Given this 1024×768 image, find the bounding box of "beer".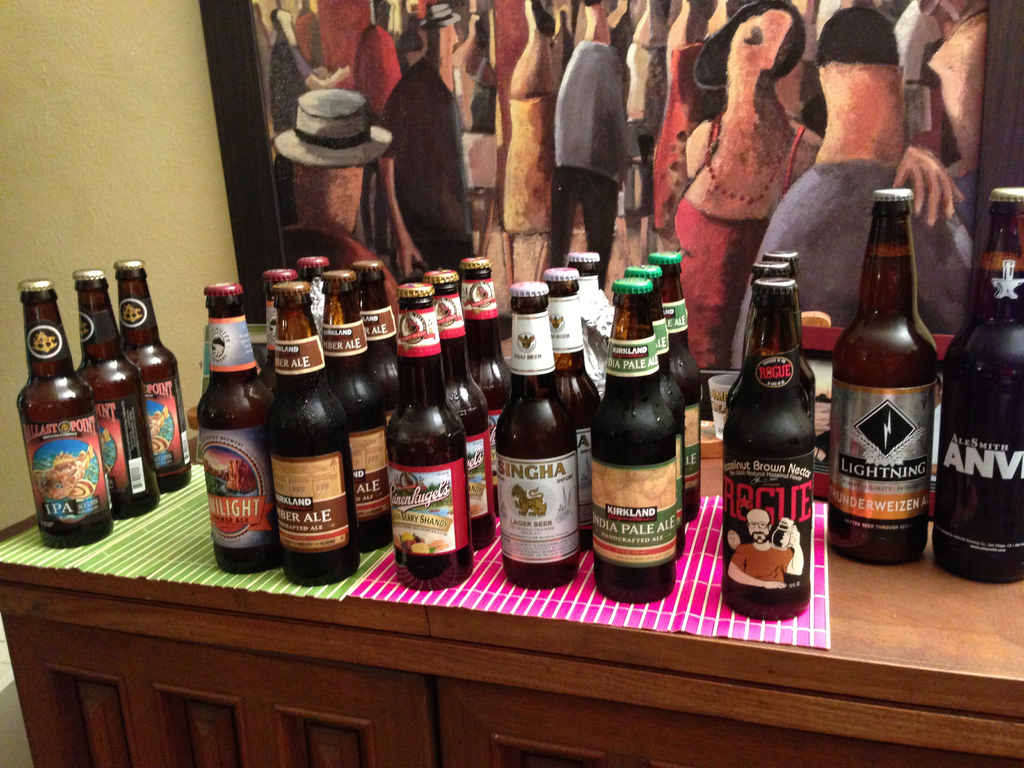
region(253, 264, 302, 371).
